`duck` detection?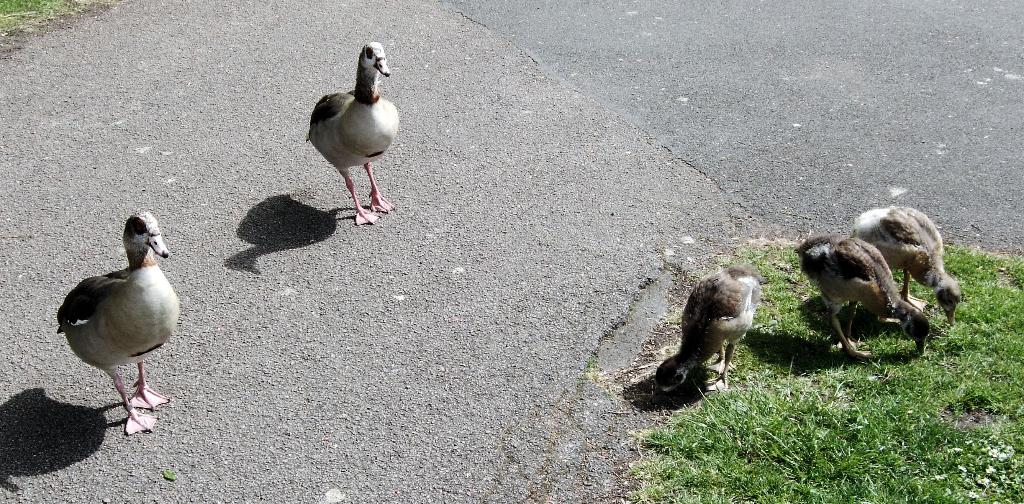
300/39/404/226
